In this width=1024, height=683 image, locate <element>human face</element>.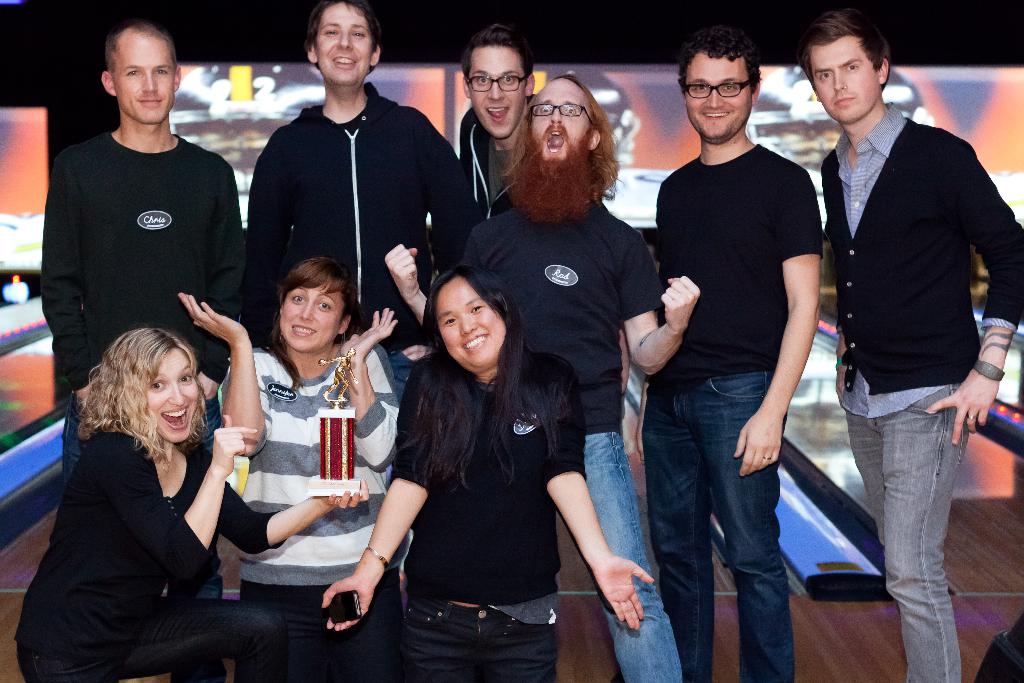
Bounding box: select_region(535, 83, 596, 170).
